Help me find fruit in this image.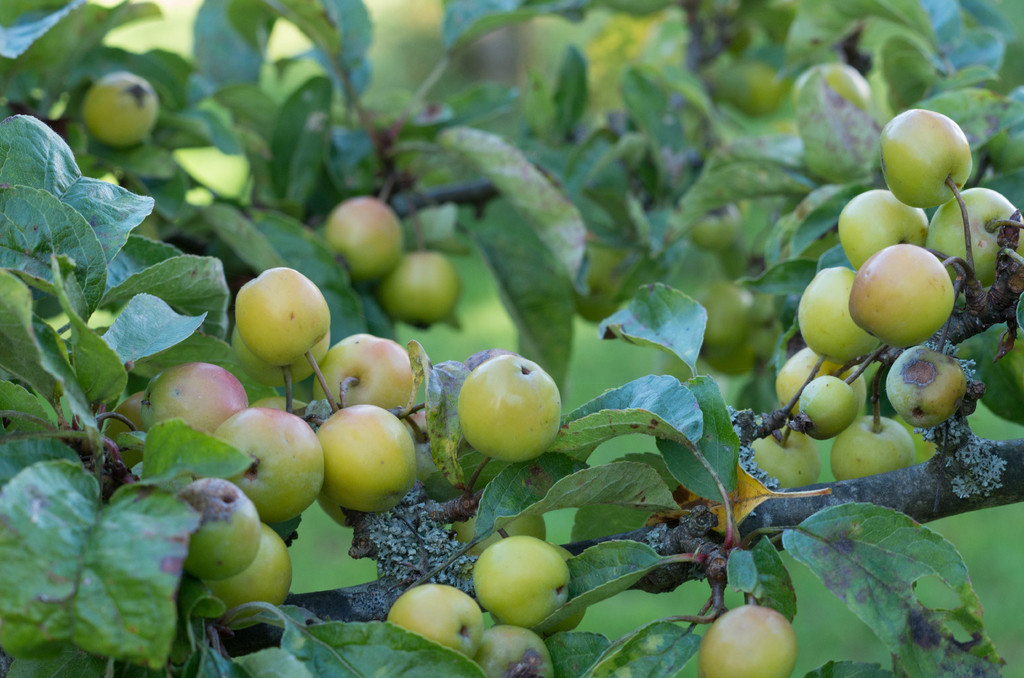
Found it: (372,251,460,330).
